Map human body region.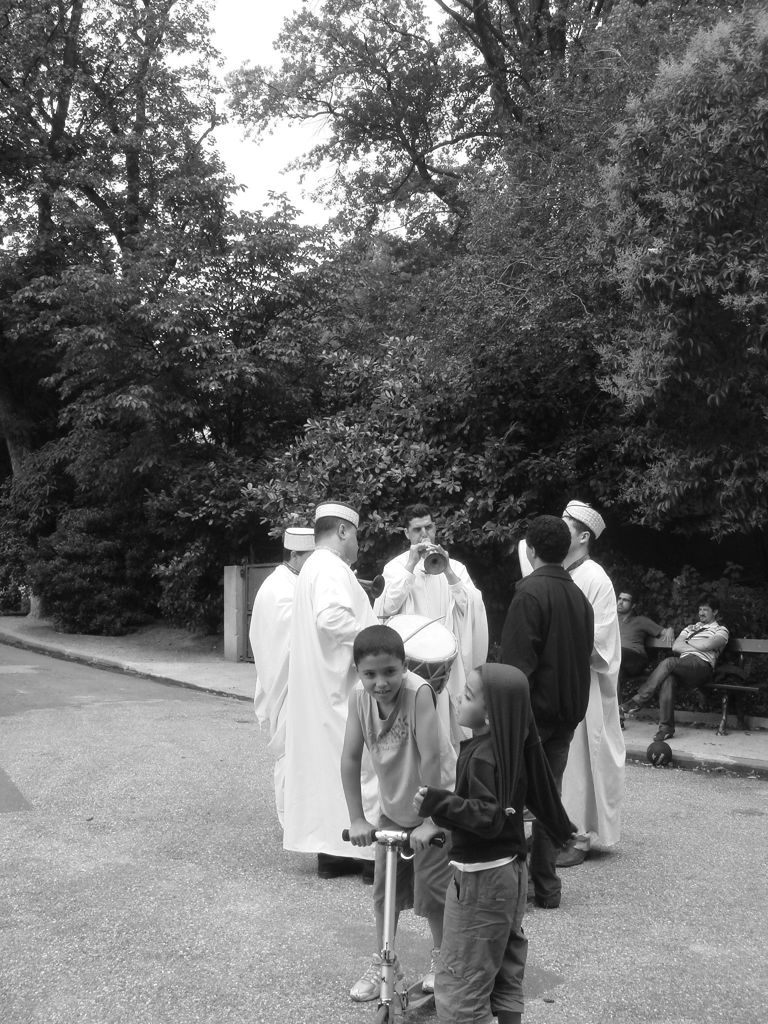
Mapped to box=[510, 550, 637, 863].
